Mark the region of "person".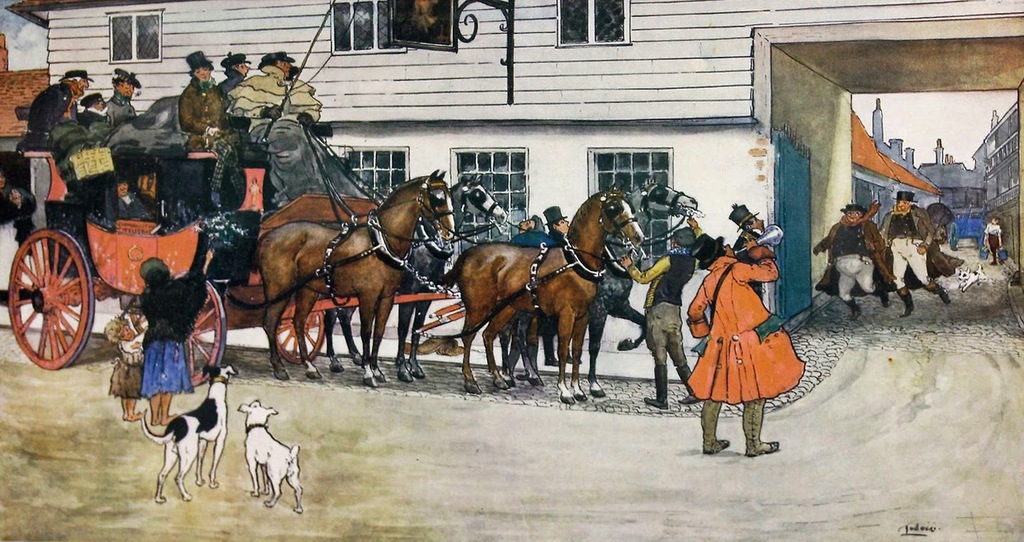
Region: left=14, top=70, right=95, bottom=156.
